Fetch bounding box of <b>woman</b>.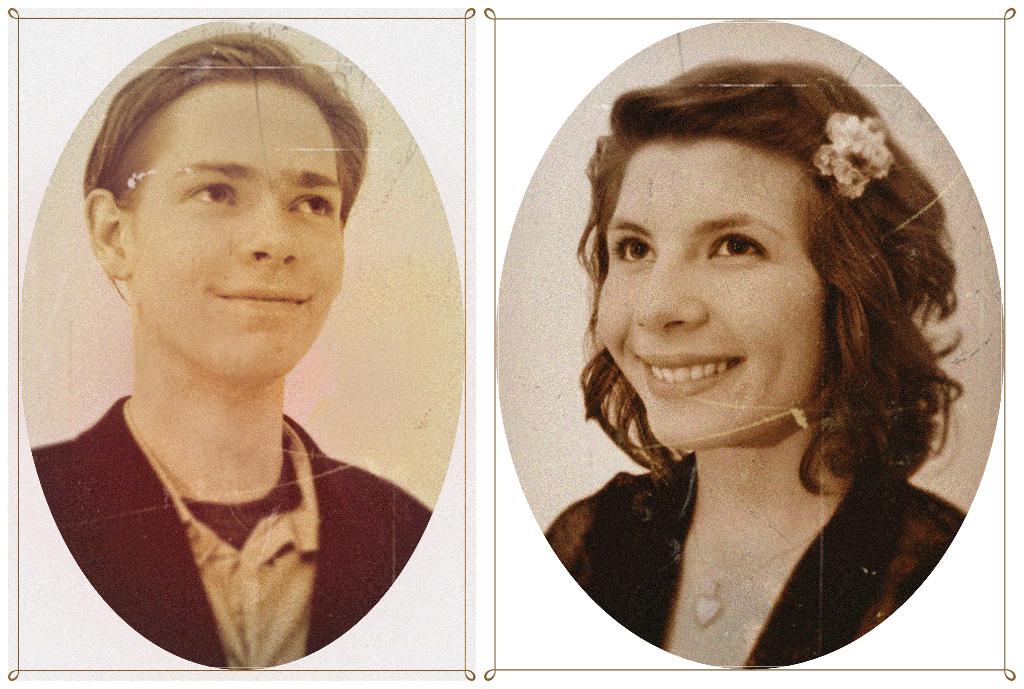
Bbox: [x1=543, y1=62, x2=966, y2=673].
